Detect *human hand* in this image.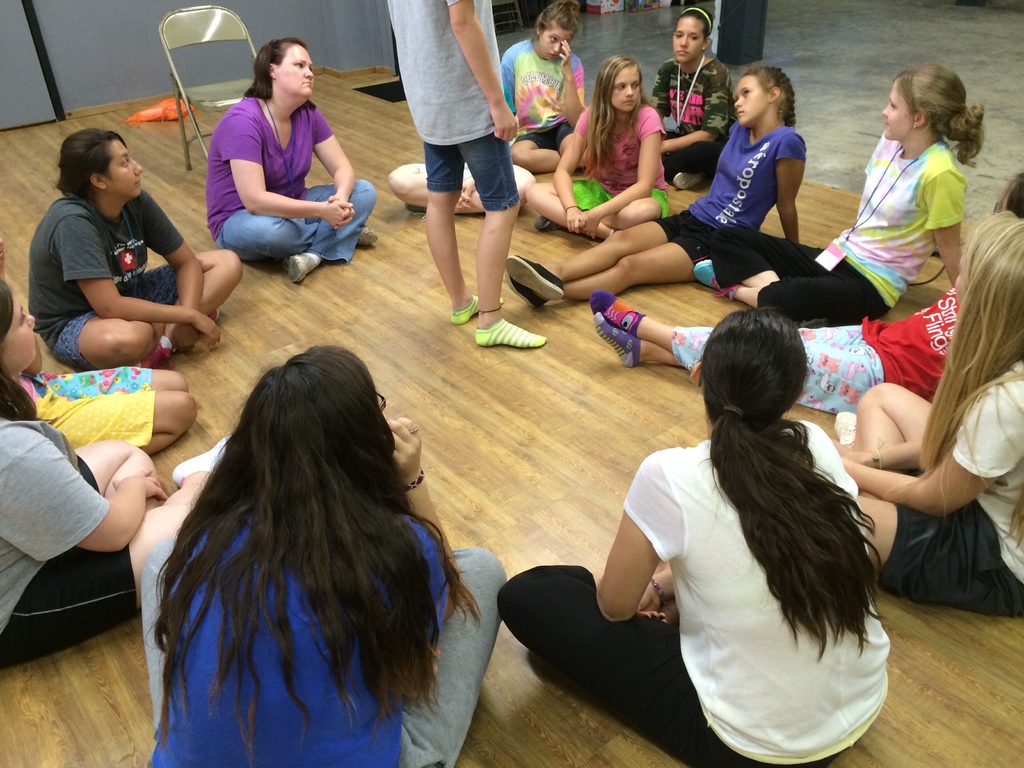
Detection: 386, 415, 424, 490.
